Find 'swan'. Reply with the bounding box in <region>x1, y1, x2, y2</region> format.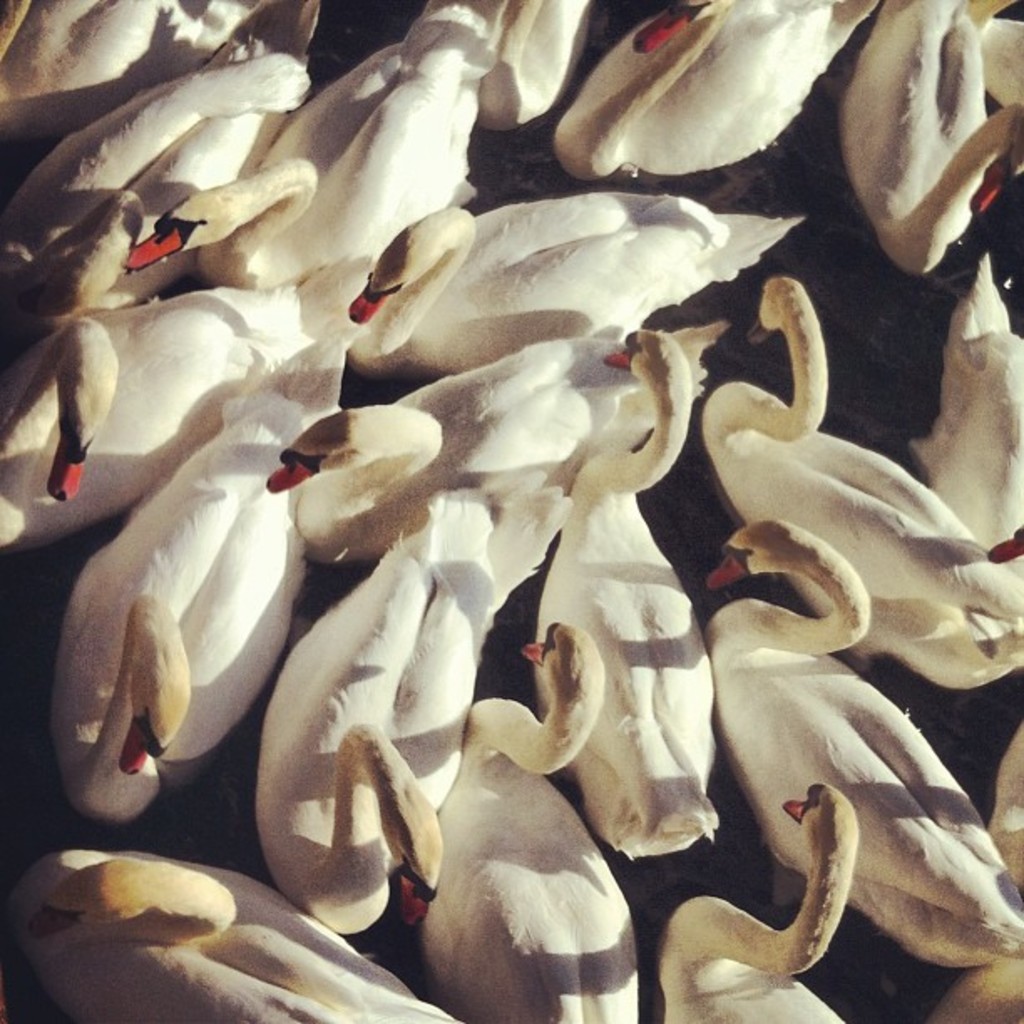
<region>410, 0, 591, 131</region>.
